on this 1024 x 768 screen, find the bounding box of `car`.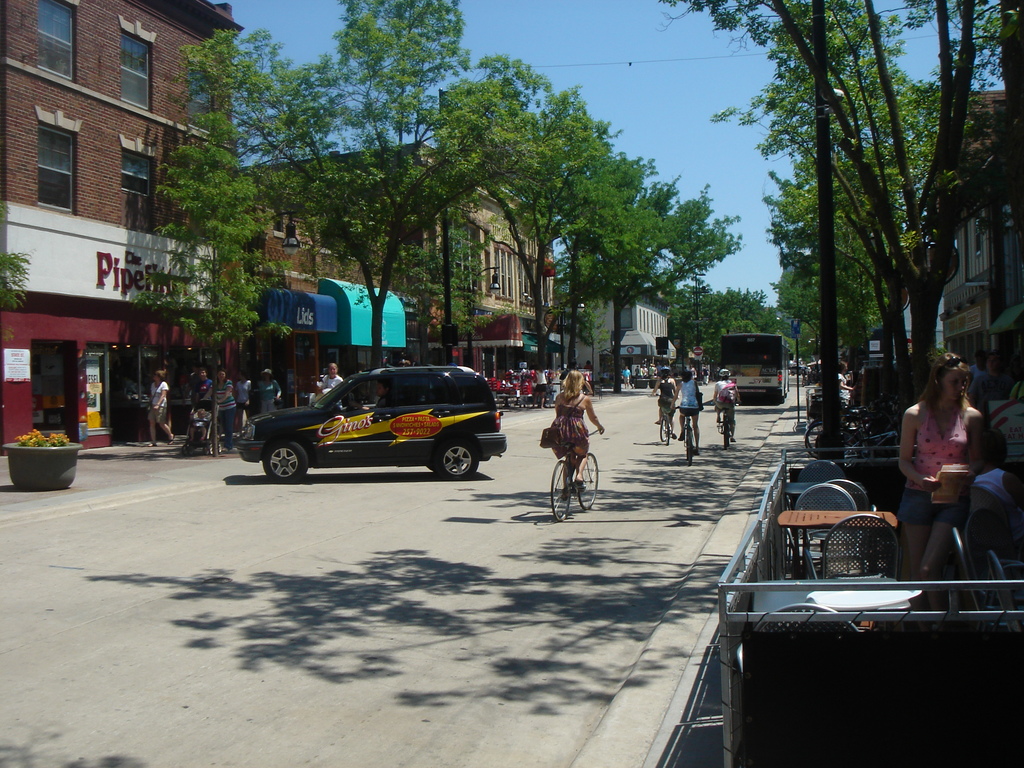
Bounding box: 223, 359, 506, 486.
